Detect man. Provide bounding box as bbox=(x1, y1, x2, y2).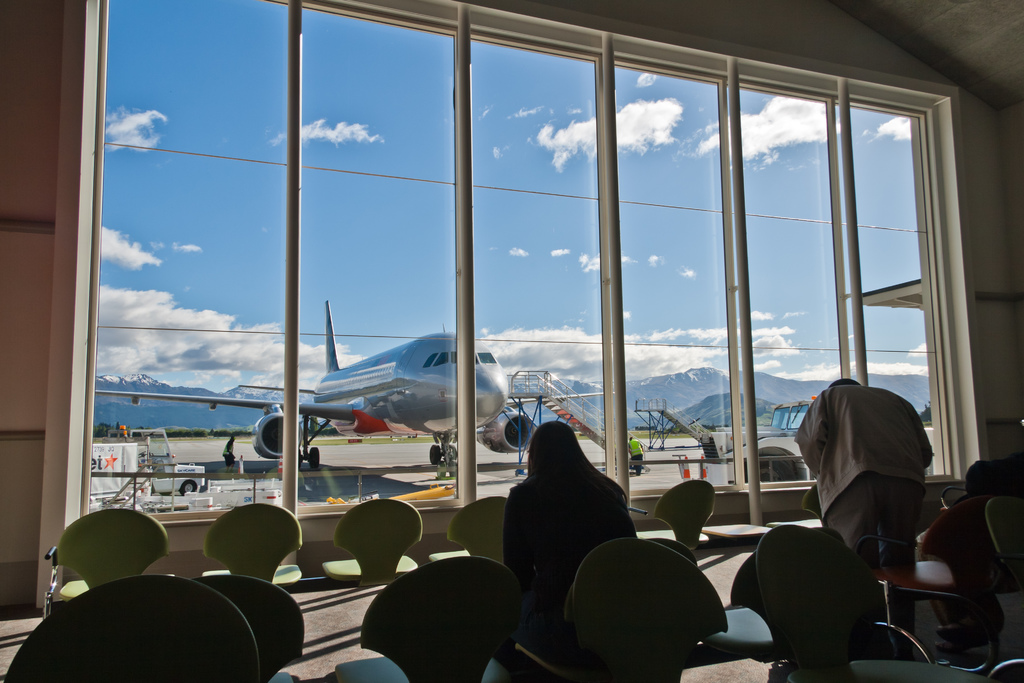
bbox=(628, 436, 644, 479).
